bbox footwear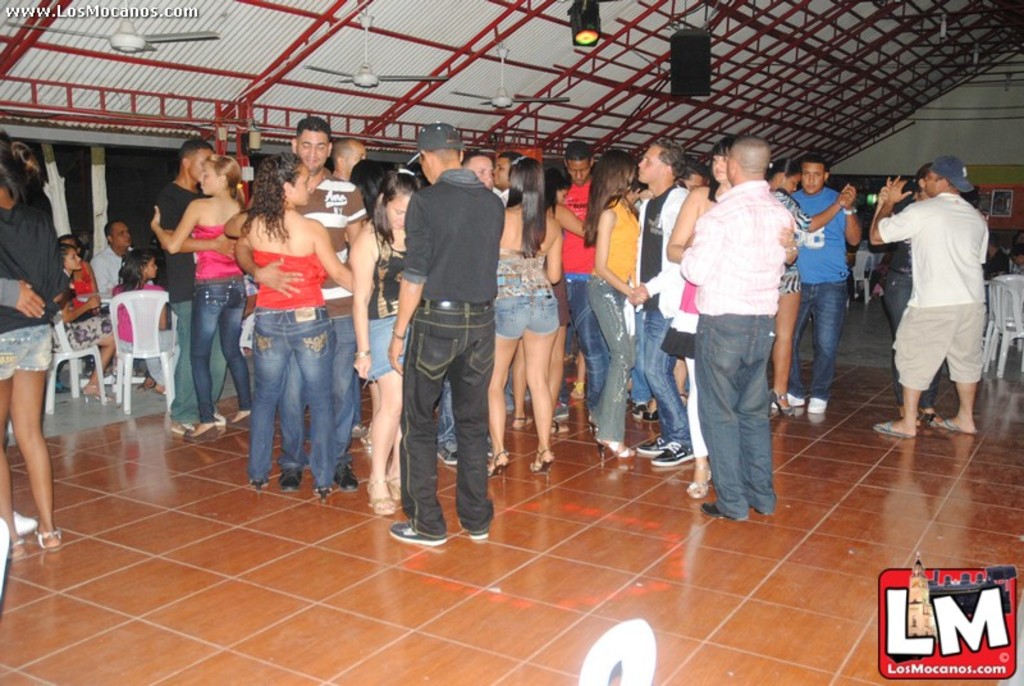
<region>182, 422, 219, 444</region>
